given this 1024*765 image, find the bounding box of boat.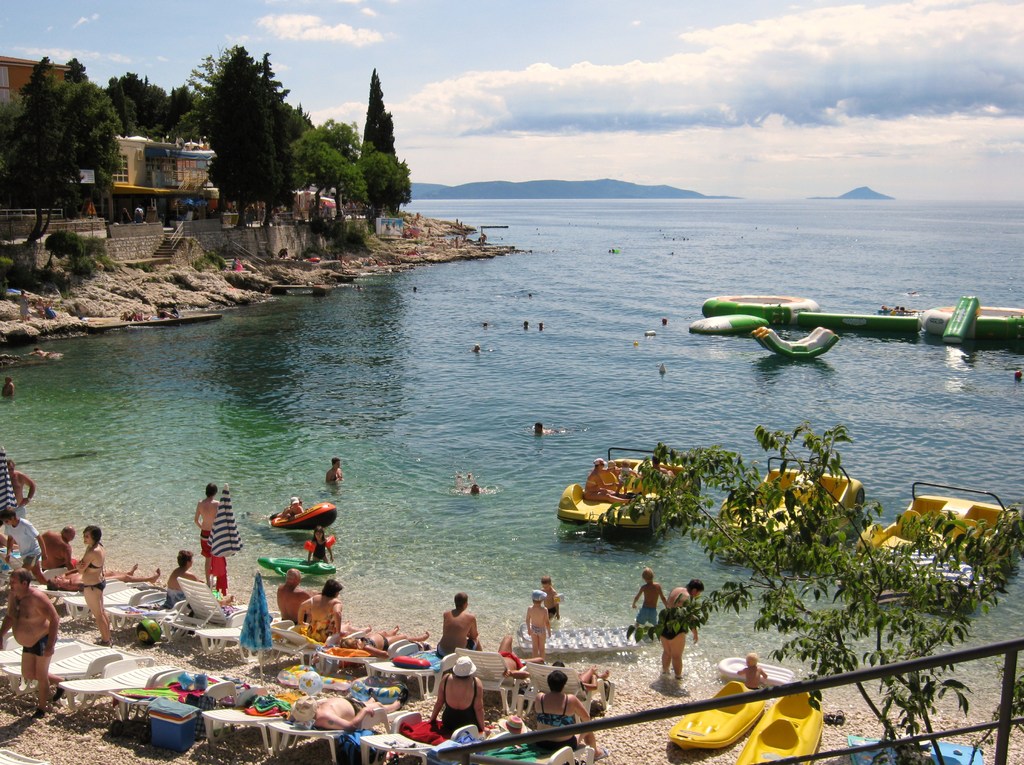
749 329 844 358.
